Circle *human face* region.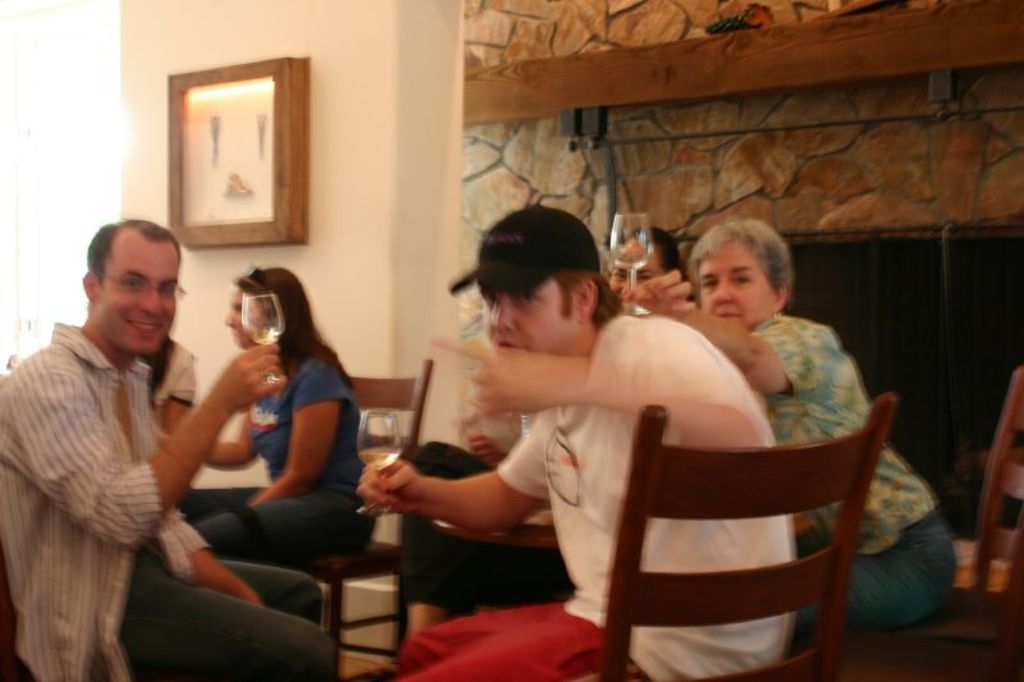
Region: [699,237,776,333].
